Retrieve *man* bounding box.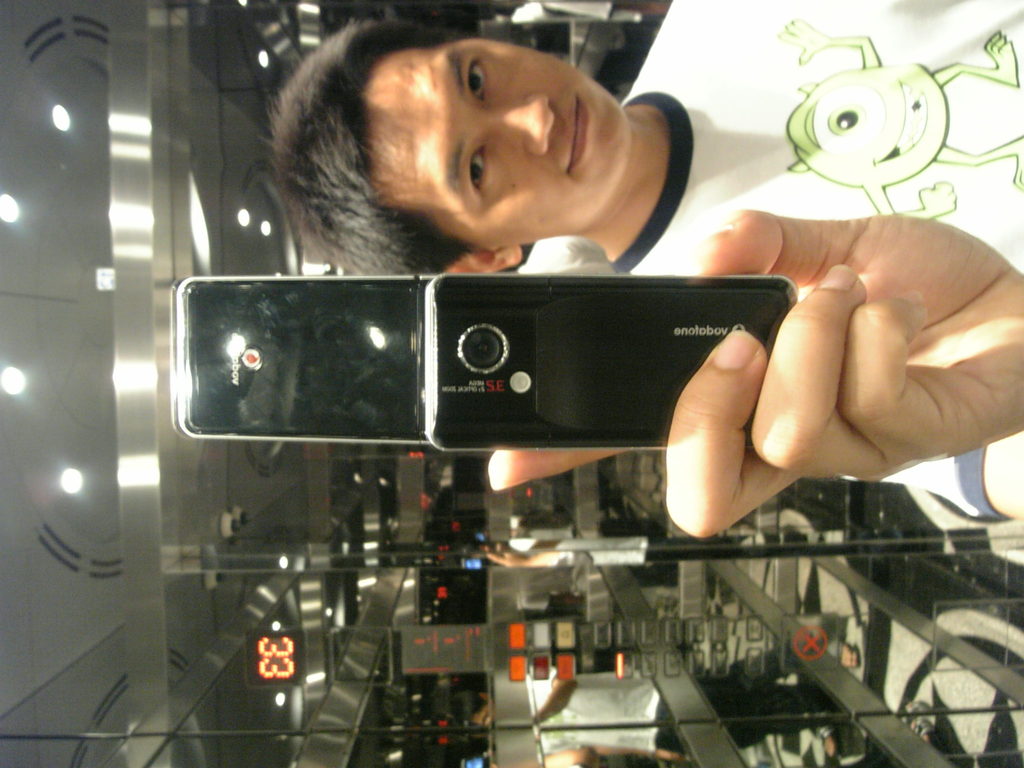
Bounding box: BBox(92, 74, 1005, 639).
